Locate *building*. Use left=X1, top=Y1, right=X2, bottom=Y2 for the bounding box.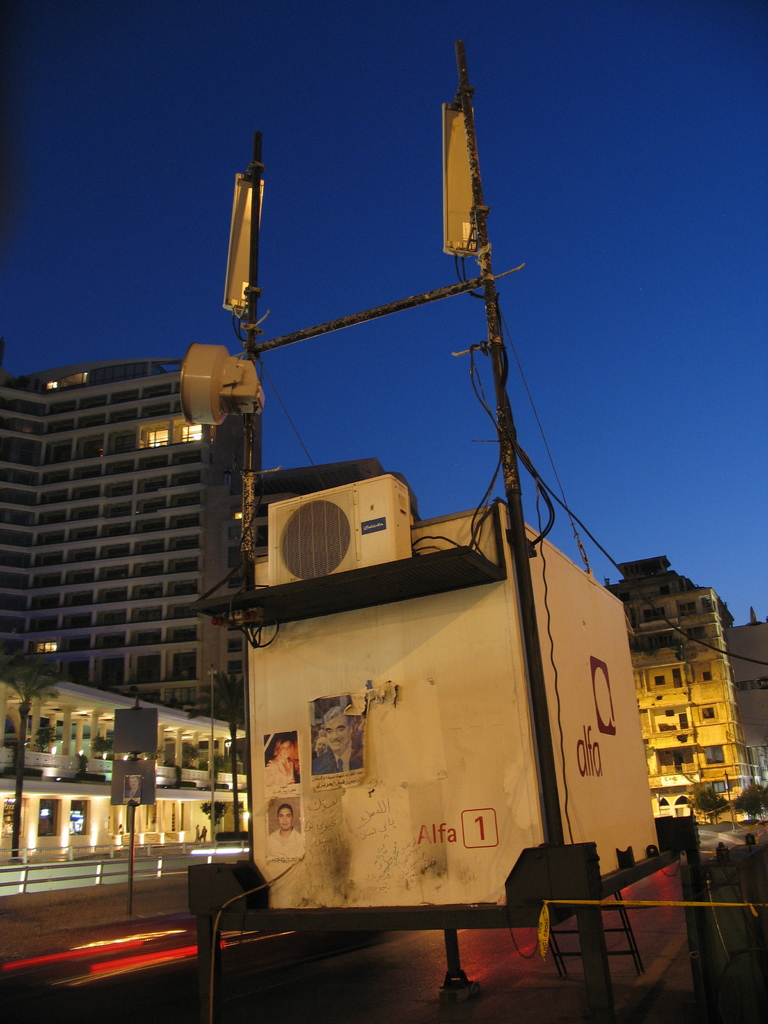
left=7, top=280, right=273, bottom=759.
